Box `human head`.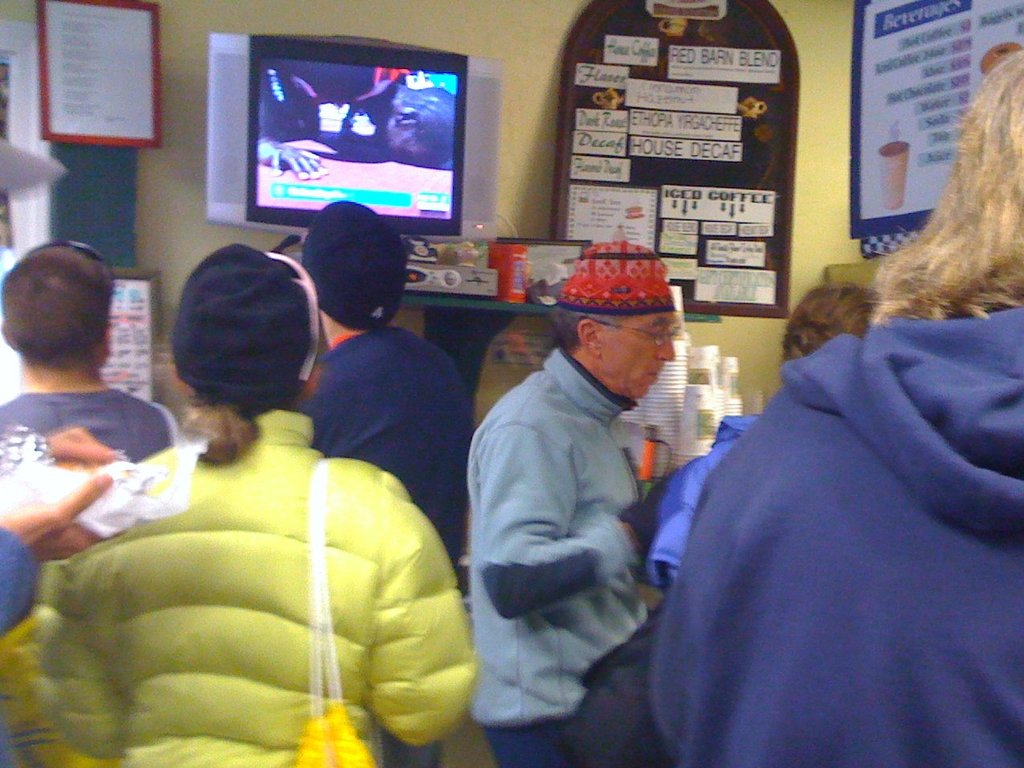
bbox(154, 236, 318, 445).
